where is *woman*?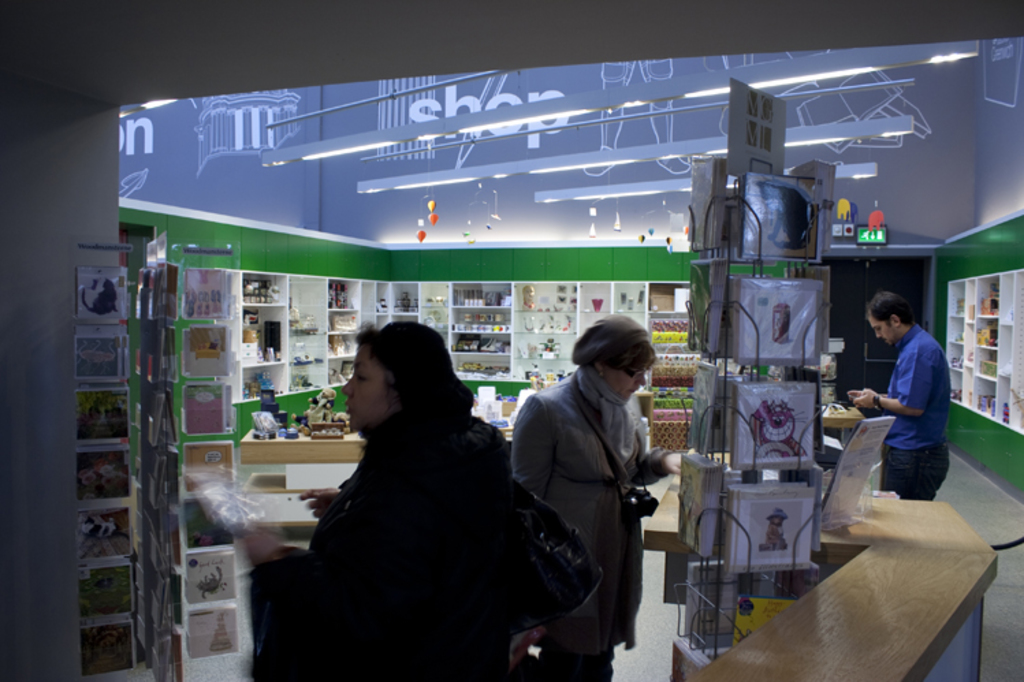
[234, 317, 515, 681].
